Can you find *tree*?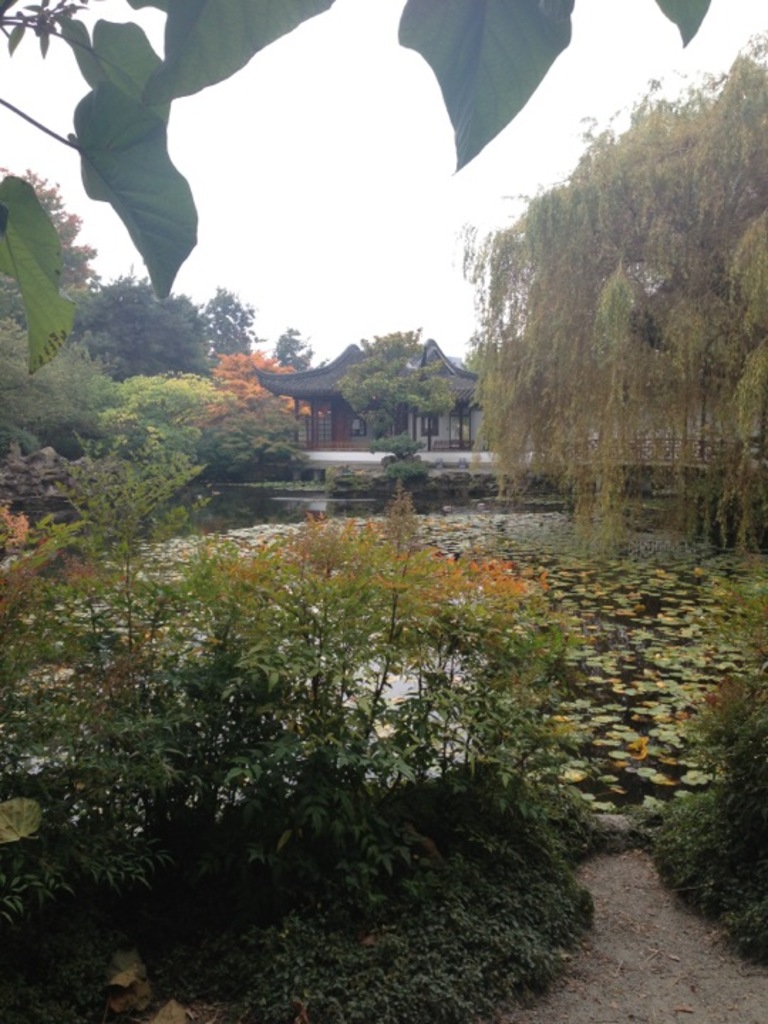
Yes, bounding box: rect(0, 313, 118, 476).
